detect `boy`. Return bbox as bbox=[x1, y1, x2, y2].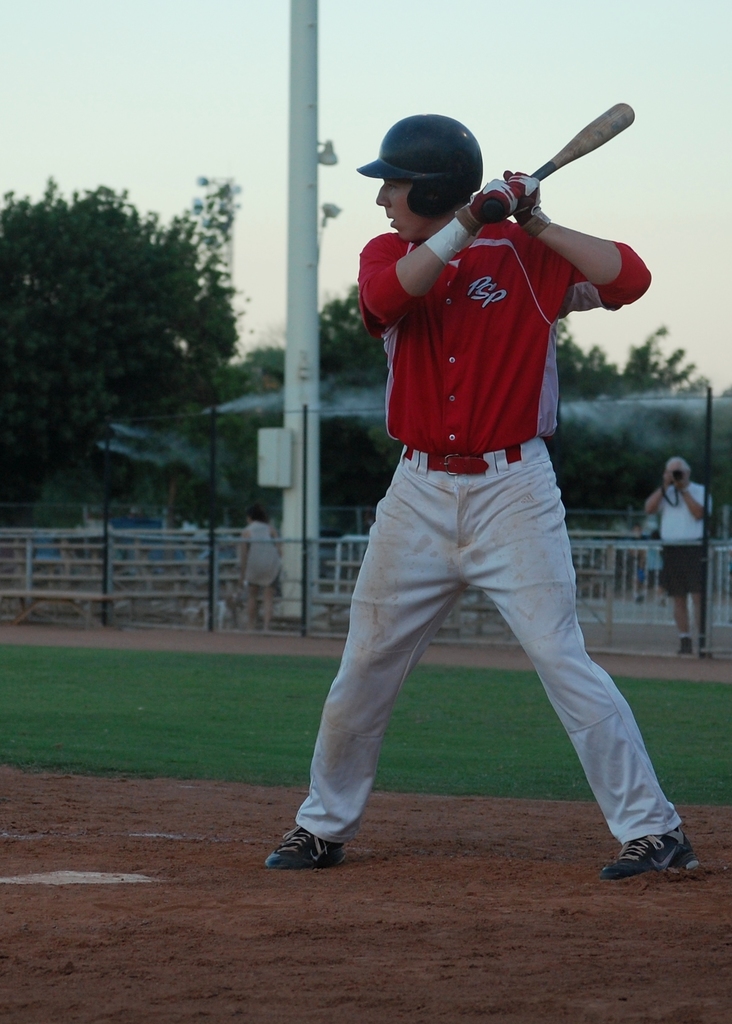
bbox=[254, 53, 715, 903].
